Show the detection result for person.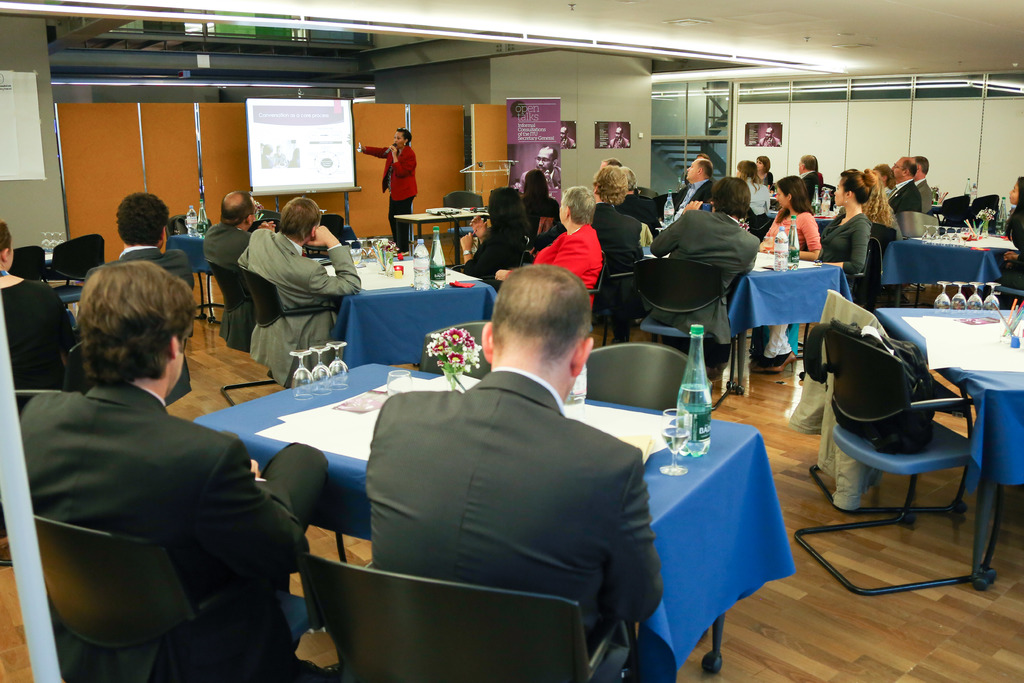
box(359, 267, 662, 682).
